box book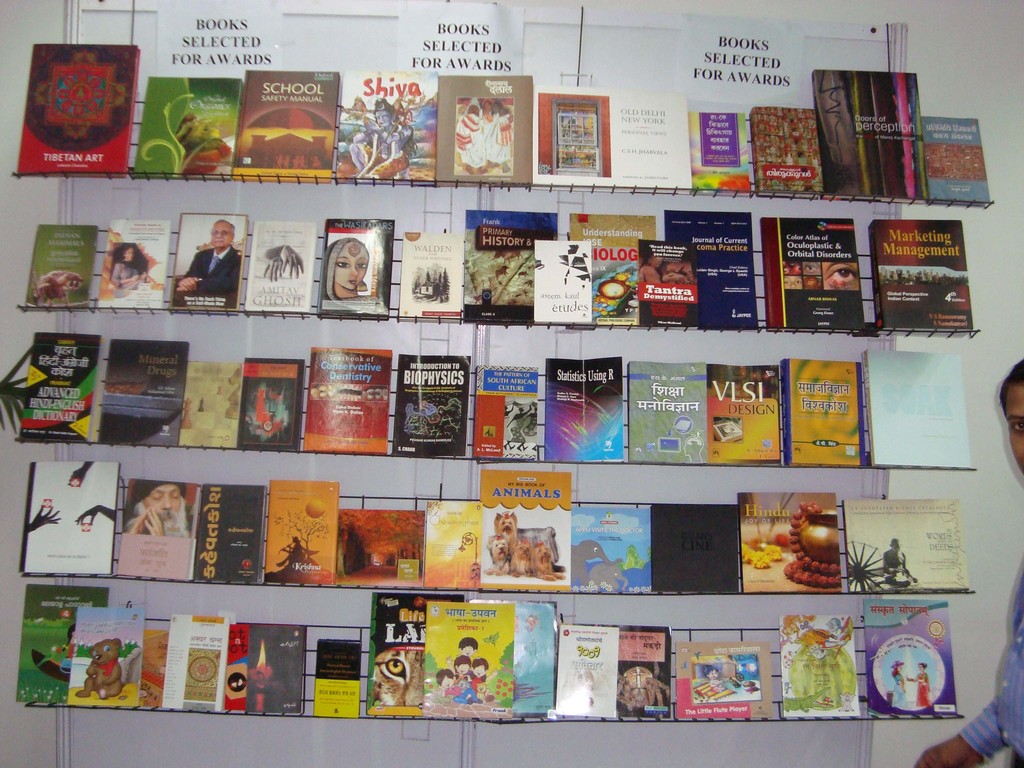
x1=393, y1=349, x2=471, y2=461
